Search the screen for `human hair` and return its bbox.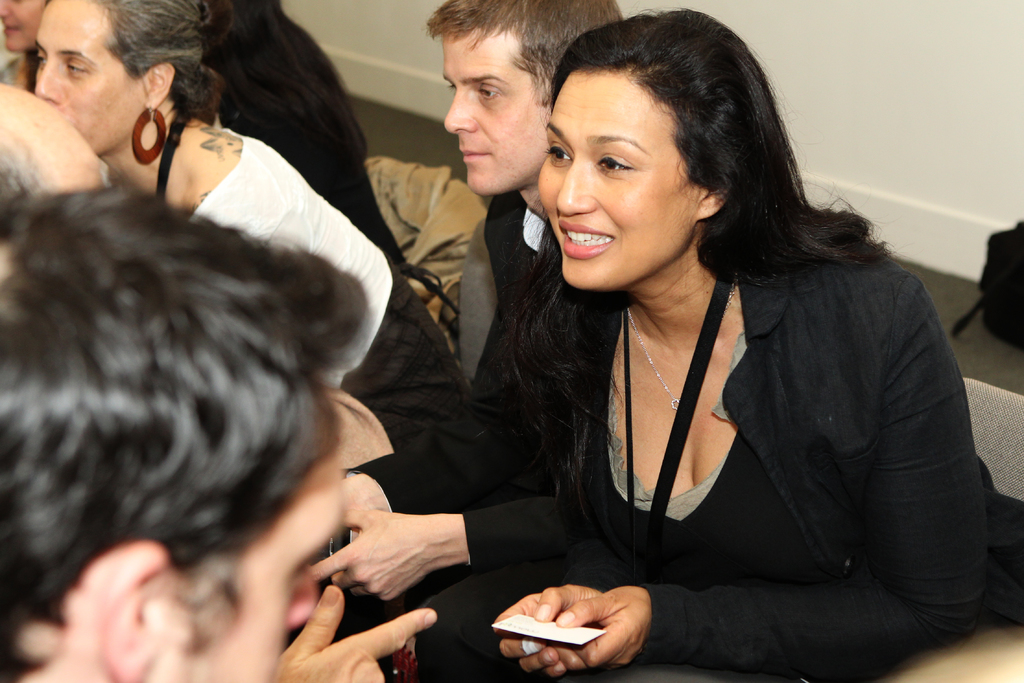
Found: 84 0 235 120.
